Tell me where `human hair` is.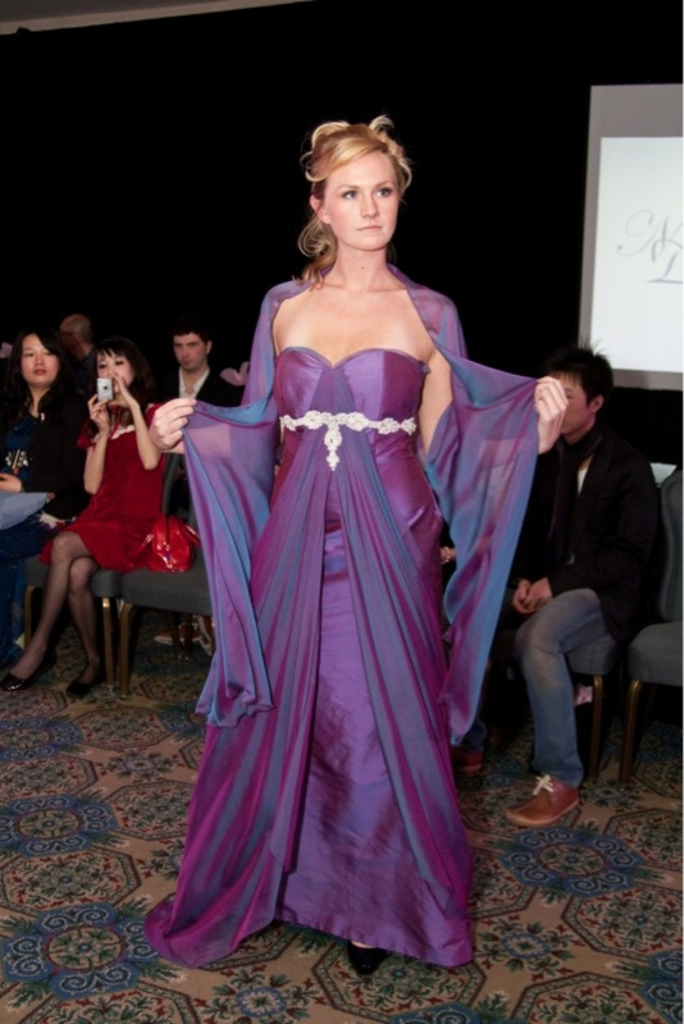
`human hair` is at (172,308,214,356).
